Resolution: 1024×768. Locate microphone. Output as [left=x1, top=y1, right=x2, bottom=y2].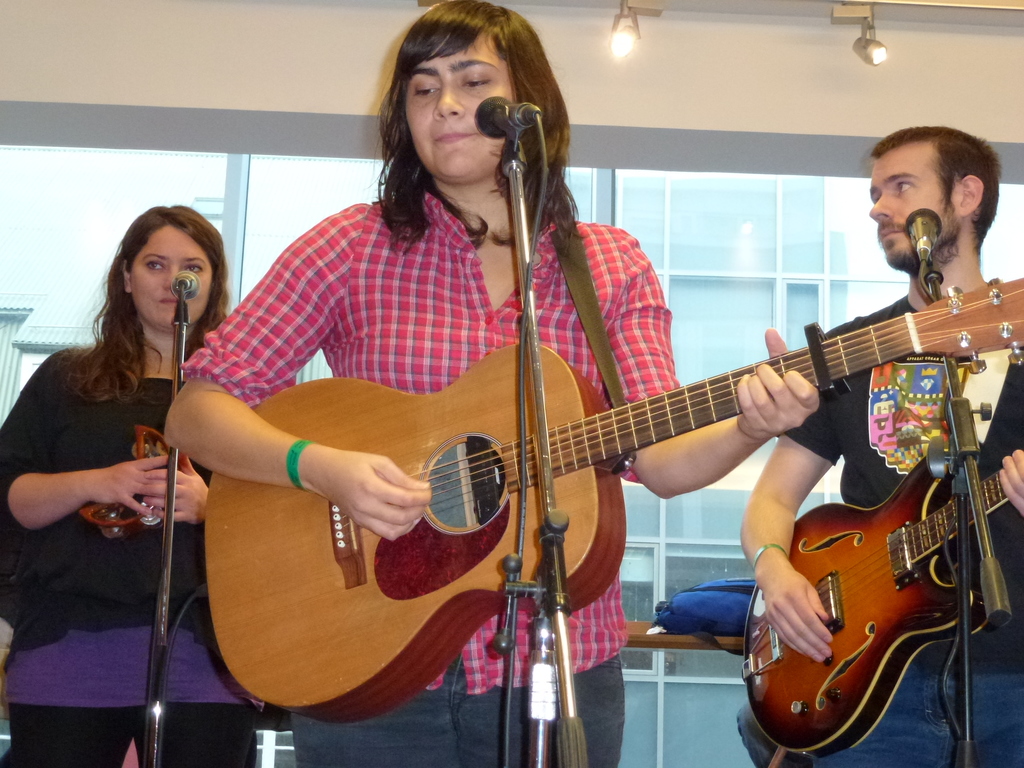
[left=164, top=271, right=200, bottom=300].
